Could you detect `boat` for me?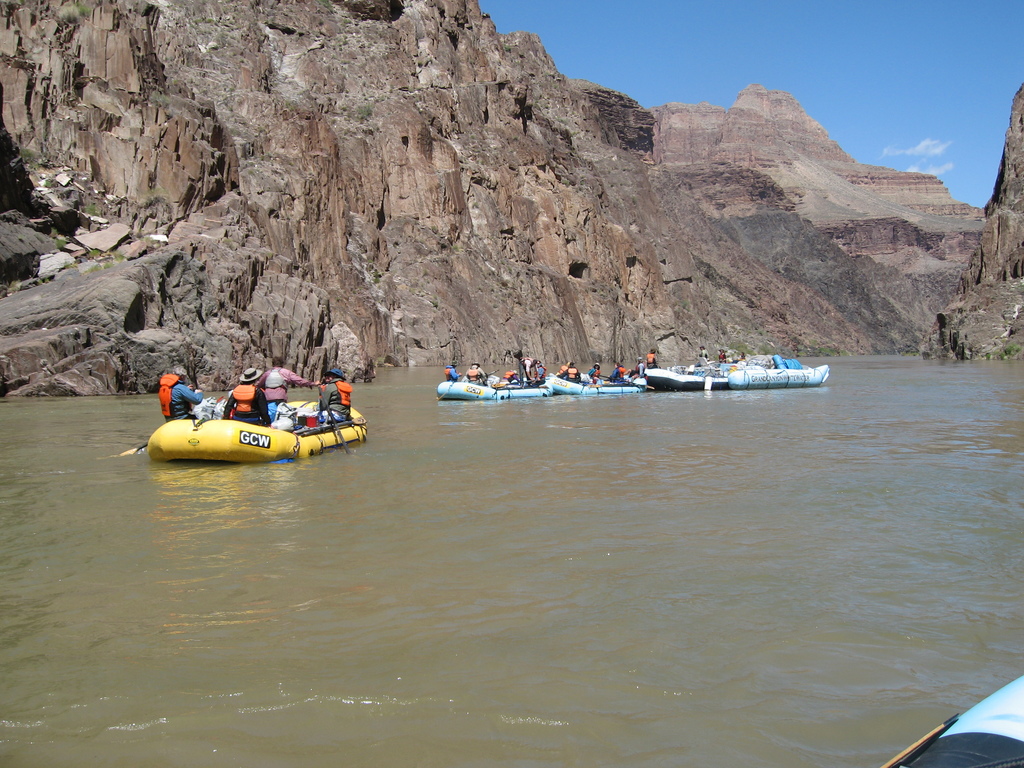
Detection result: (548,367,644,403).
